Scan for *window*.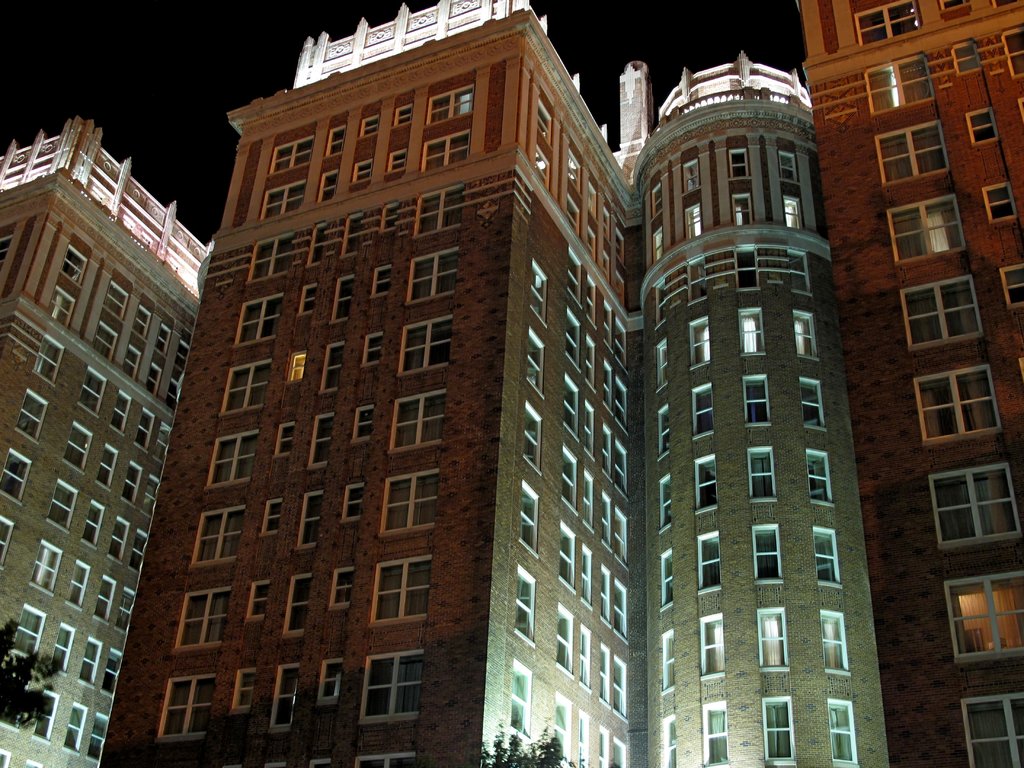
Scan result: 511:664:529:736.
